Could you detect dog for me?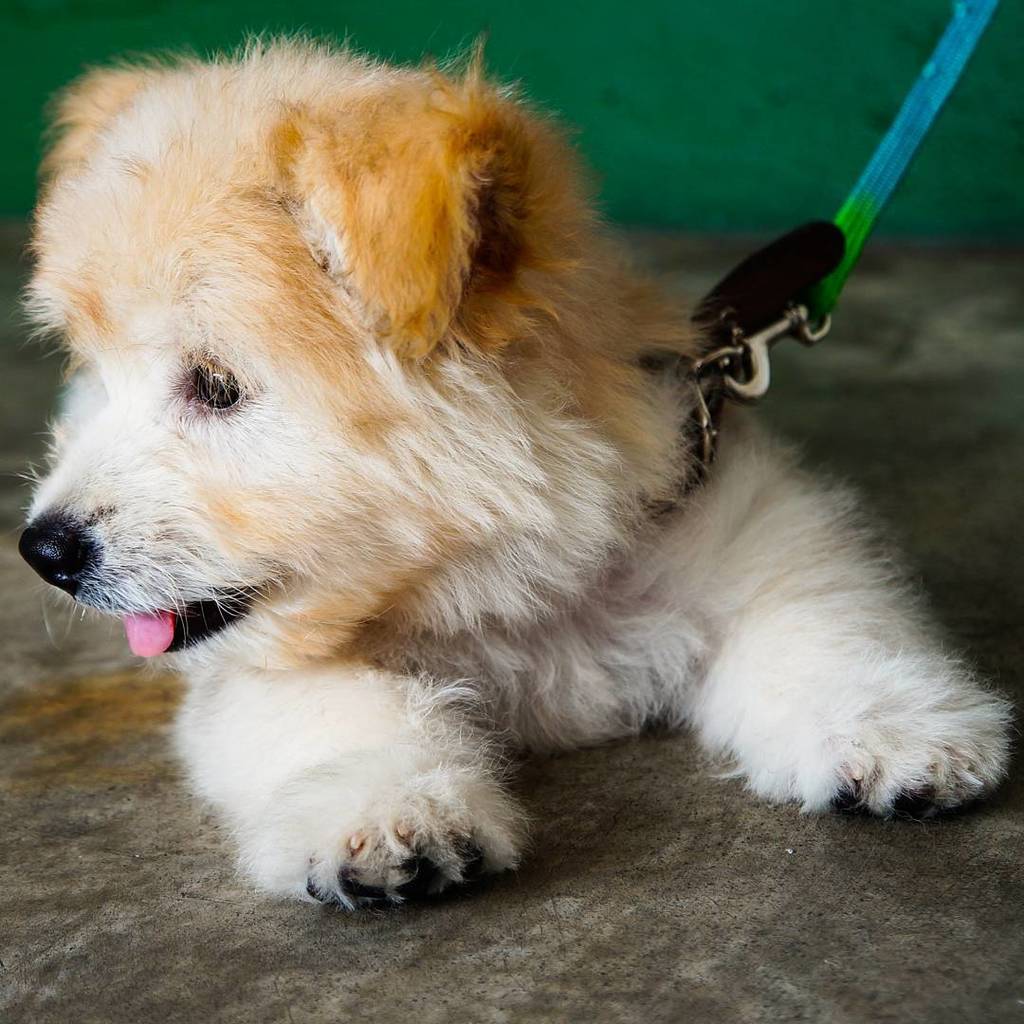
Detection result: [left=8, top=24, right=1022, bottom=923].
